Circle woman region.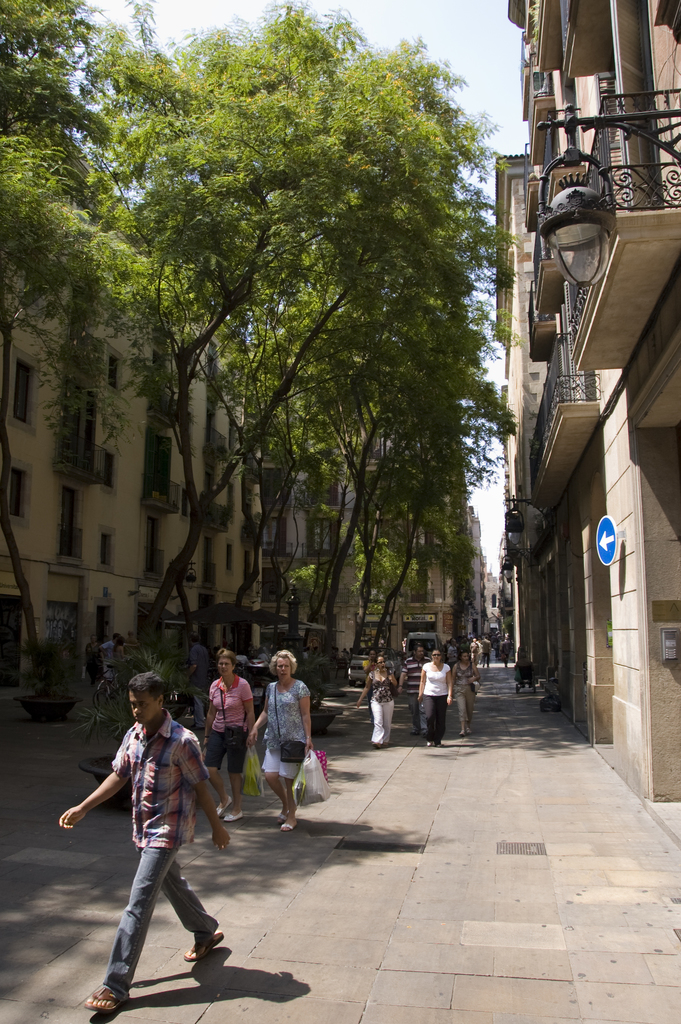
Region: {"x1": 454, "y1": 652, "x2": 480, "y2": 729}.
